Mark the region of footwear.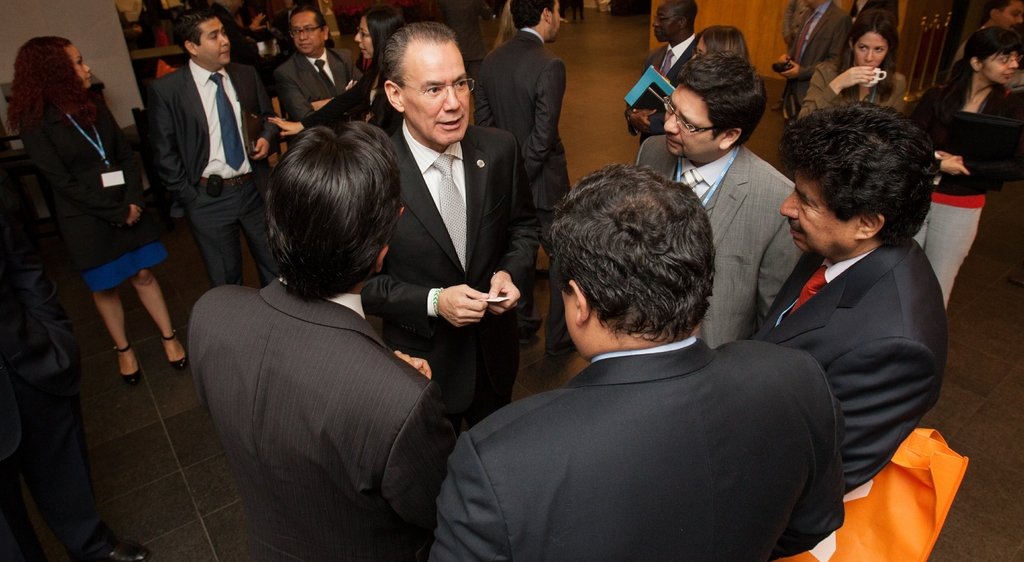
Region: [left=518, top=327, right=536, bottom=346].
